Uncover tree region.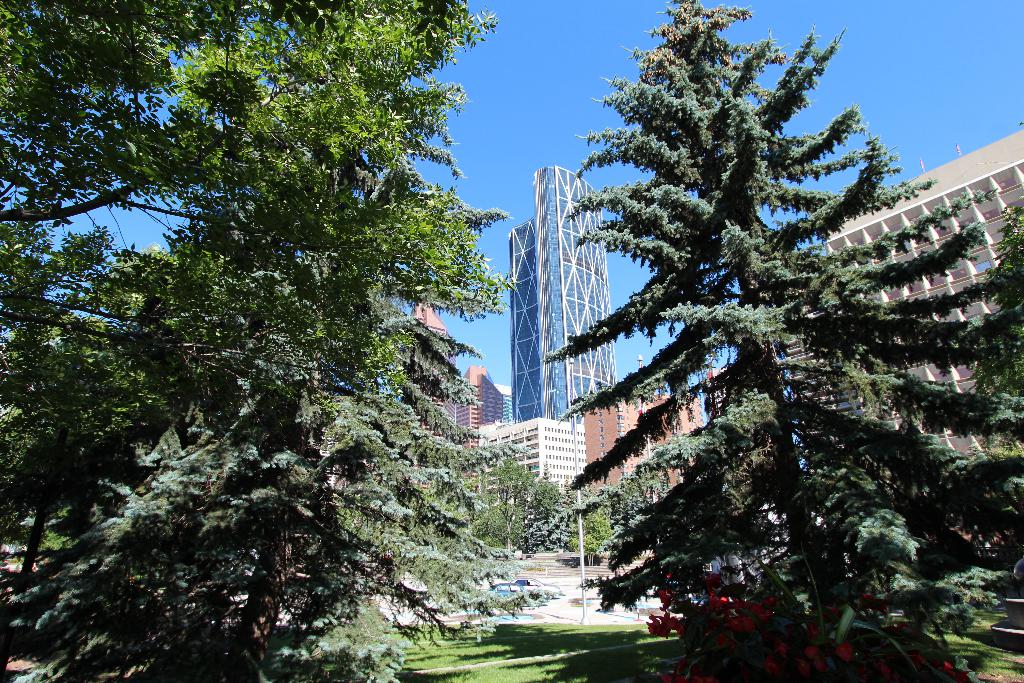
Uncovered: x1=636 y1=458 x2=666 y2=508.
